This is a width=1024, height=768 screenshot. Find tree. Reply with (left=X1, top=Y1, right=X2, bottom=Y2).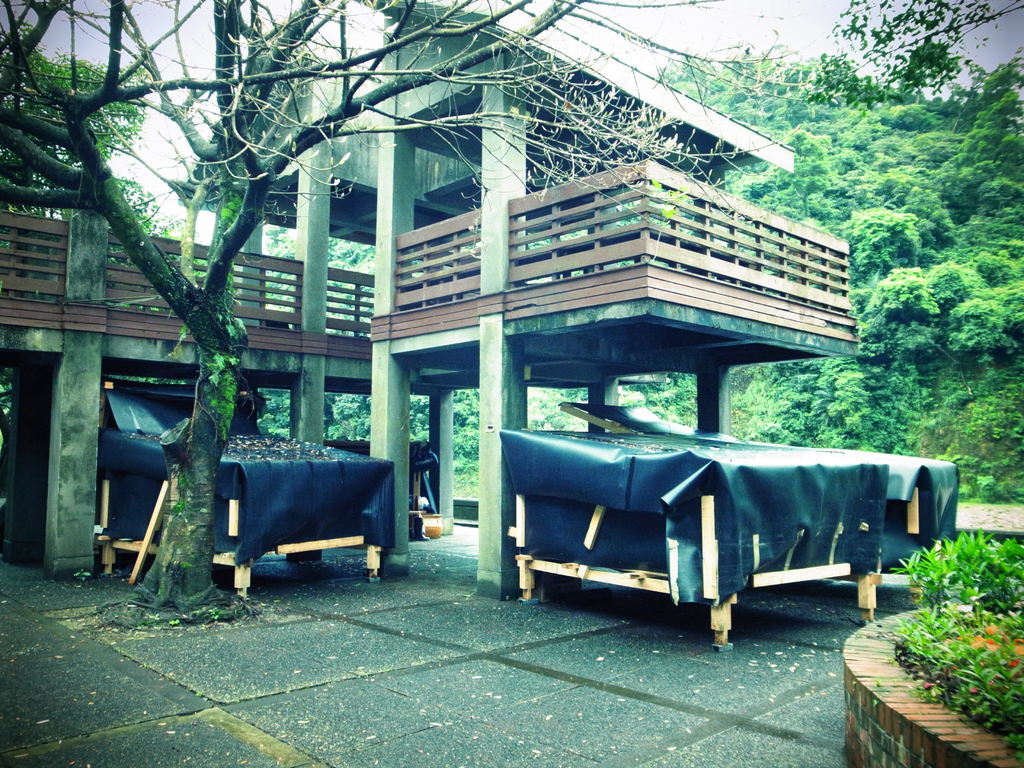
(left=0, top=19, right=182, bottom=264).
